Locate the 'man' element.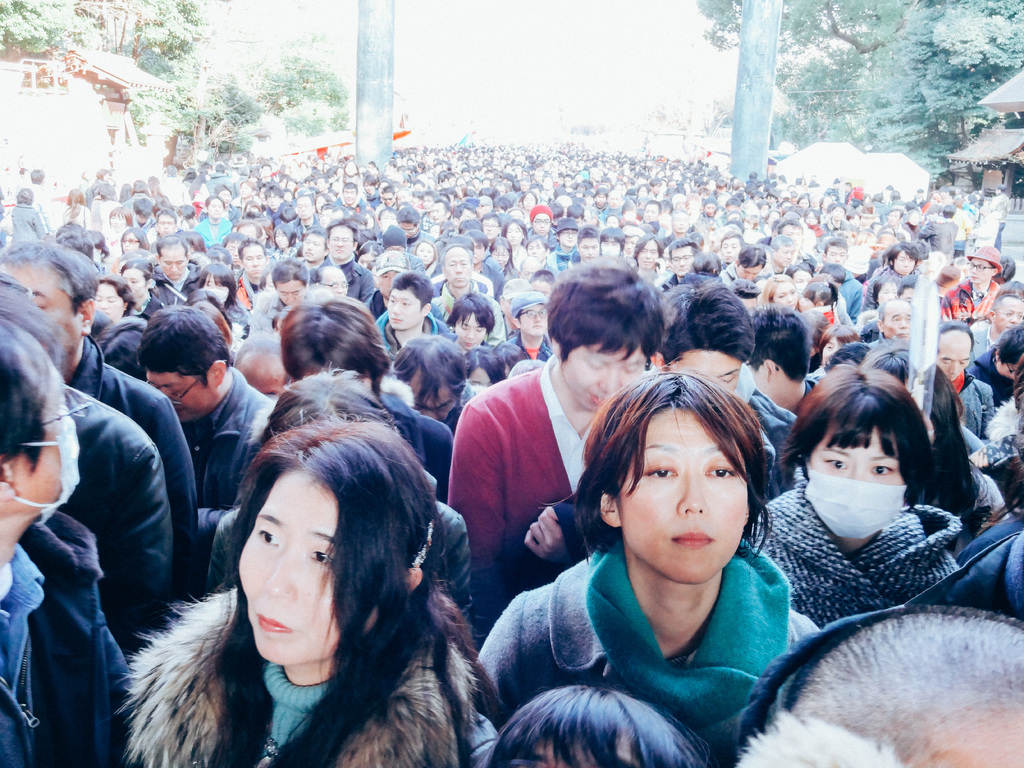
Element bbox: 518:275:798:561.
